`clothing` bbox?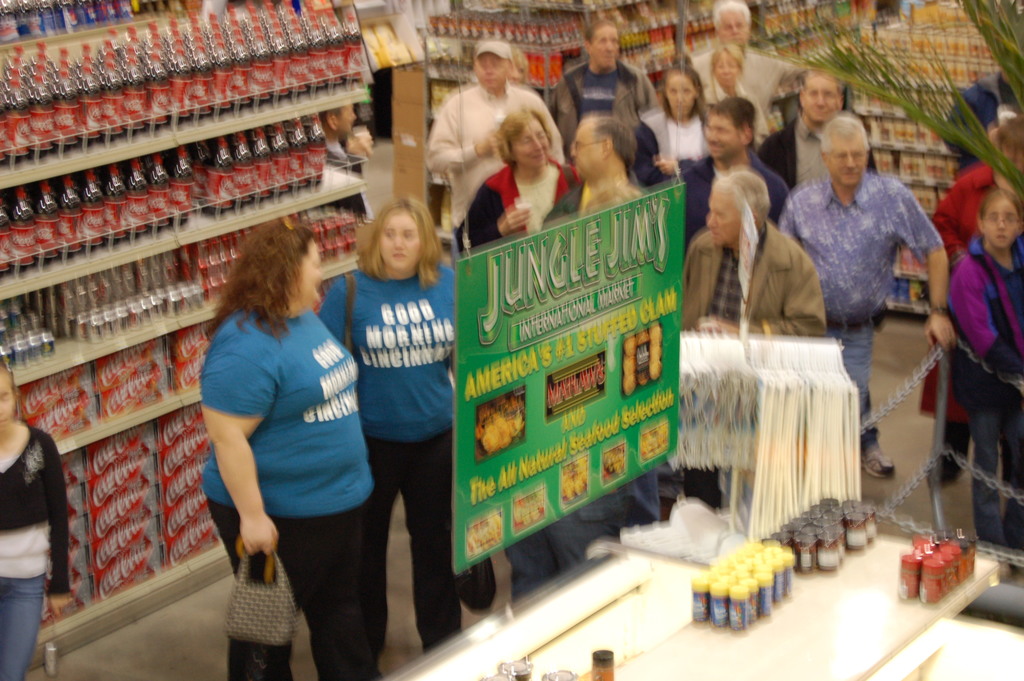
(left=694, top=40, right=790, bottom=144)
